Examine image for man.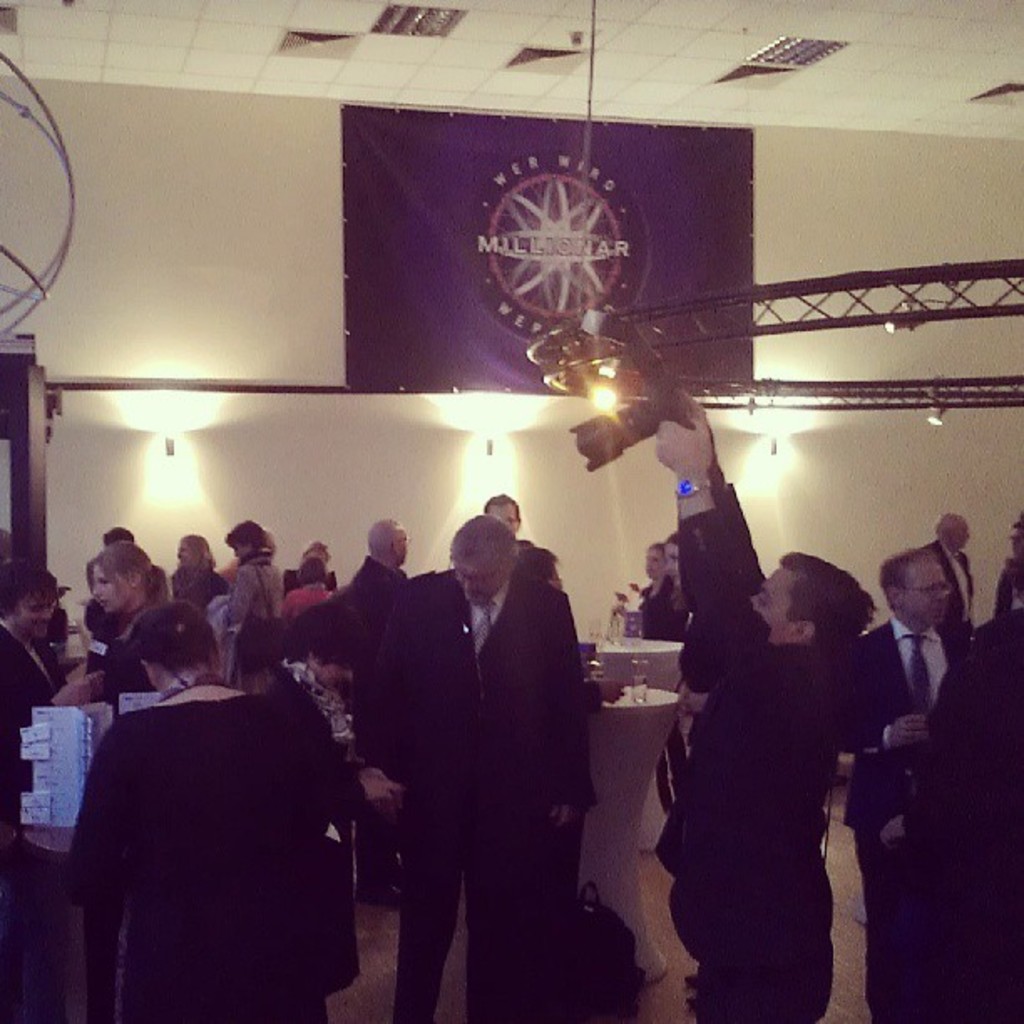
Examination result: {"left": 405, "top": 468, "right": 602, "bottom": 999}.
